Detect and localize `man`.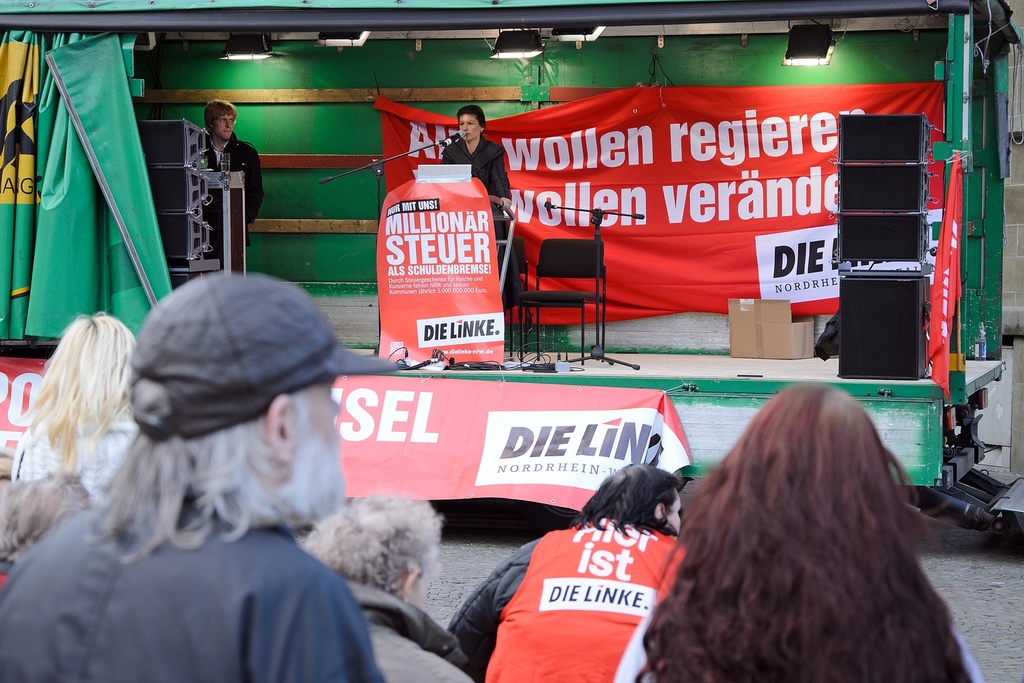
Localized at crop(192, 102, 267, 293).
